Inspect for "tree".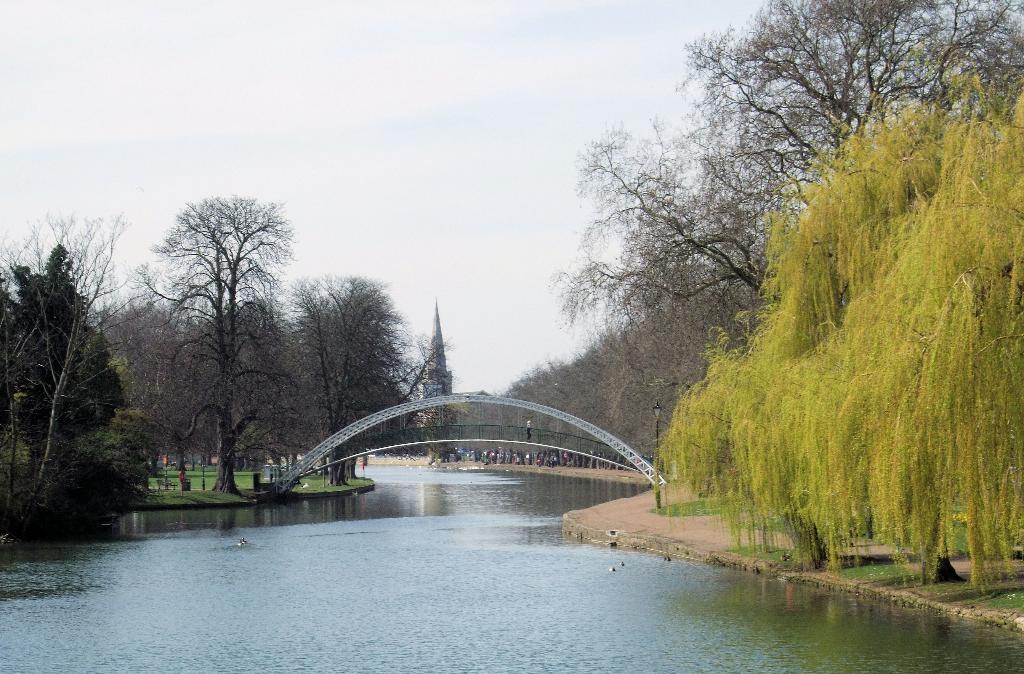
Inspection: [left=628, top=189, right=825, bottom=558].
